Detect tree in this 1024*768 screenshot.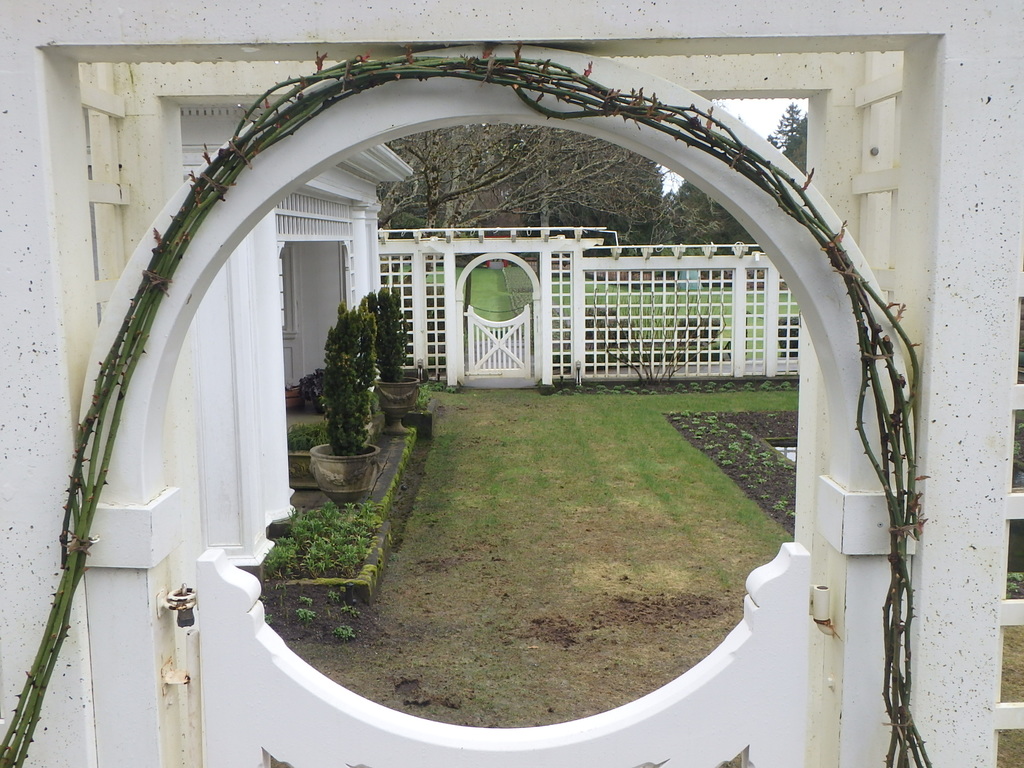
Detection: detection(765, 102, 808, 150).
